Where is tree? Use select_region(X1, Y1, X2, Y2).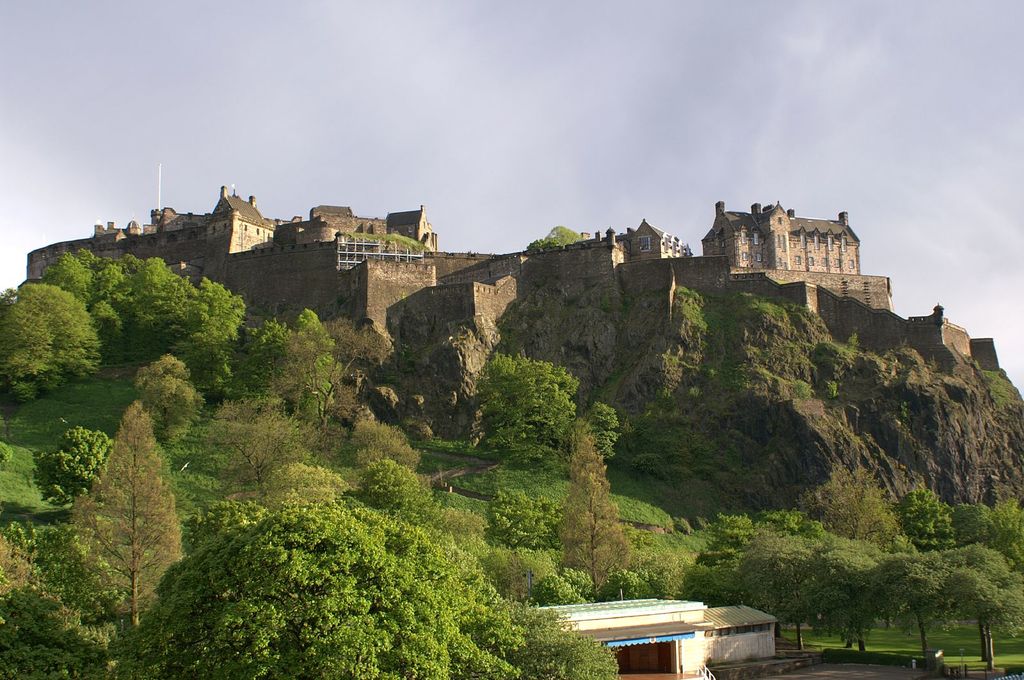
select_region(294, 310, 343, 427).
